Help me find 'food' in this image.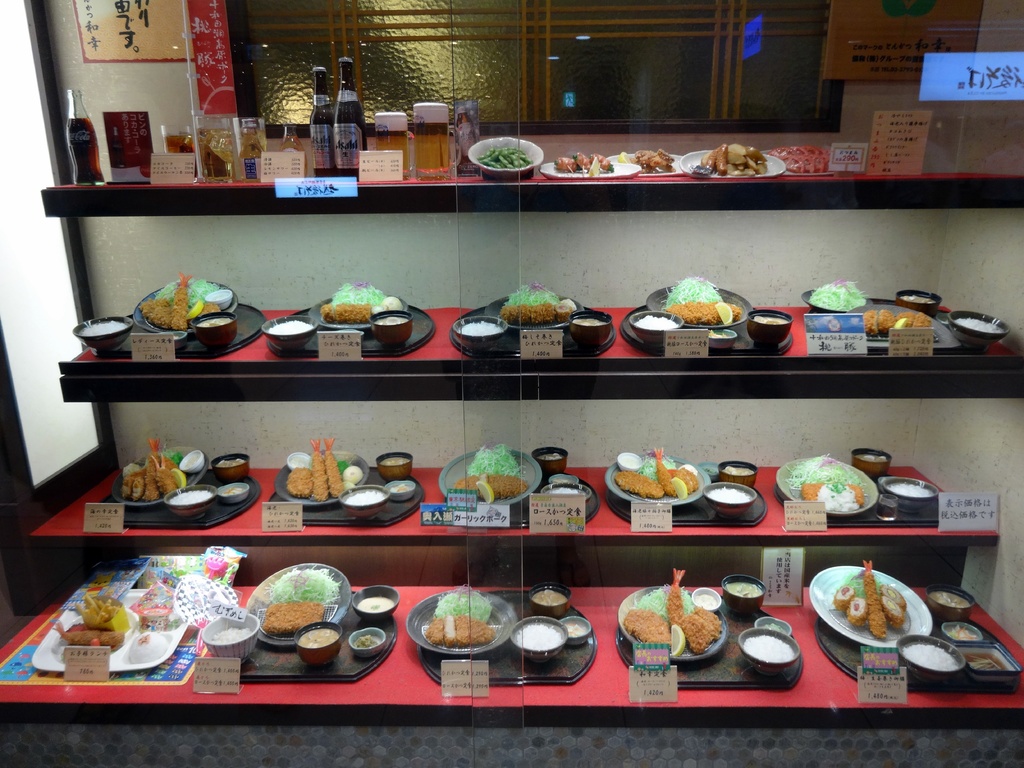
Found it: (614, 147, 677, 174).
